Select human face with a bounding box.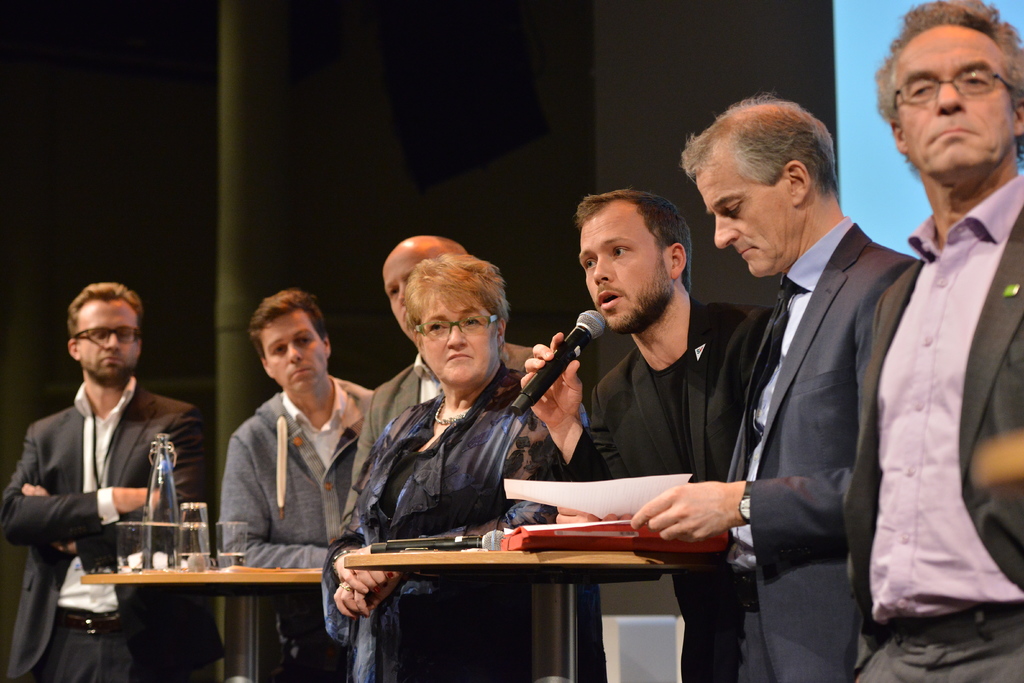
422,306,495,378.
